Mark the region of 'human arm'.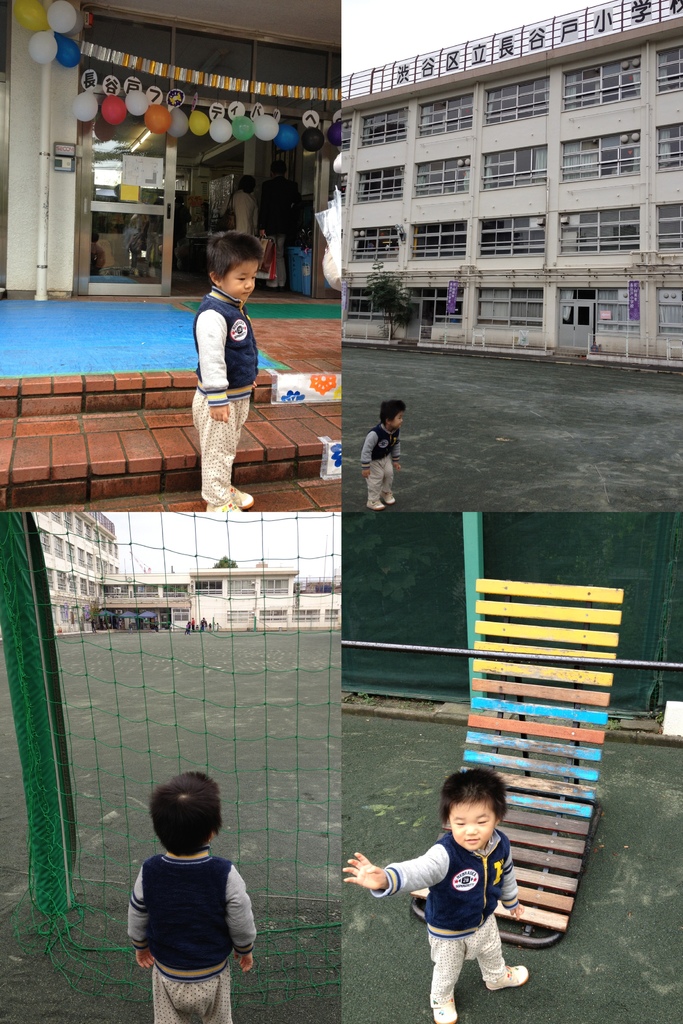
Region: <region>500, 851, 525, 911</region>.
